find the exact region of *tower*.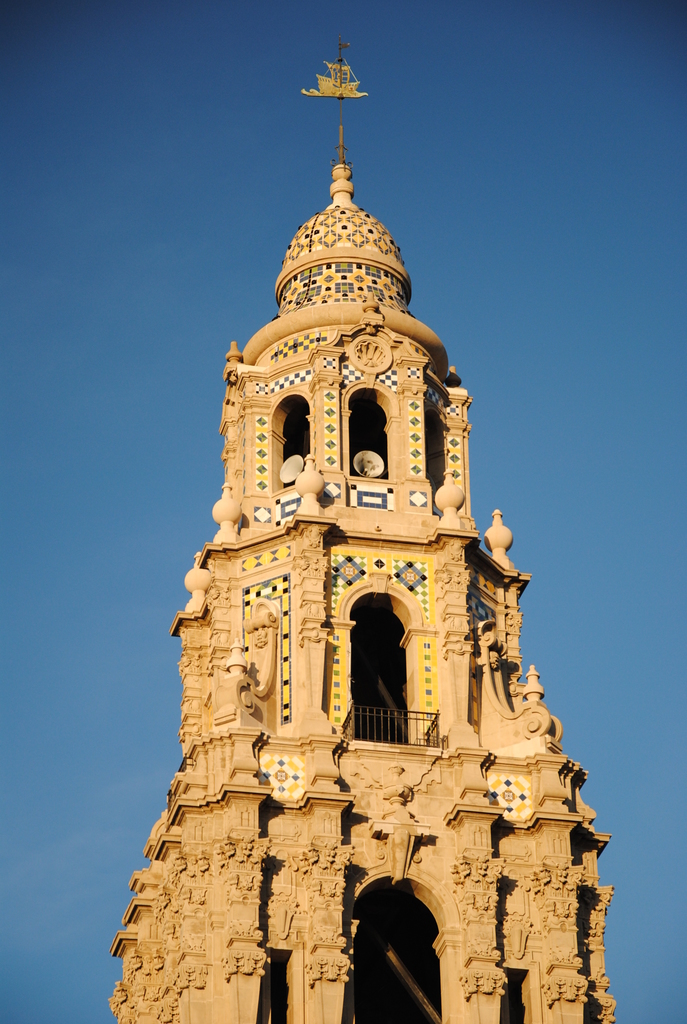
Exact region: [left=108, top=33, right=616, bottom=1023].
